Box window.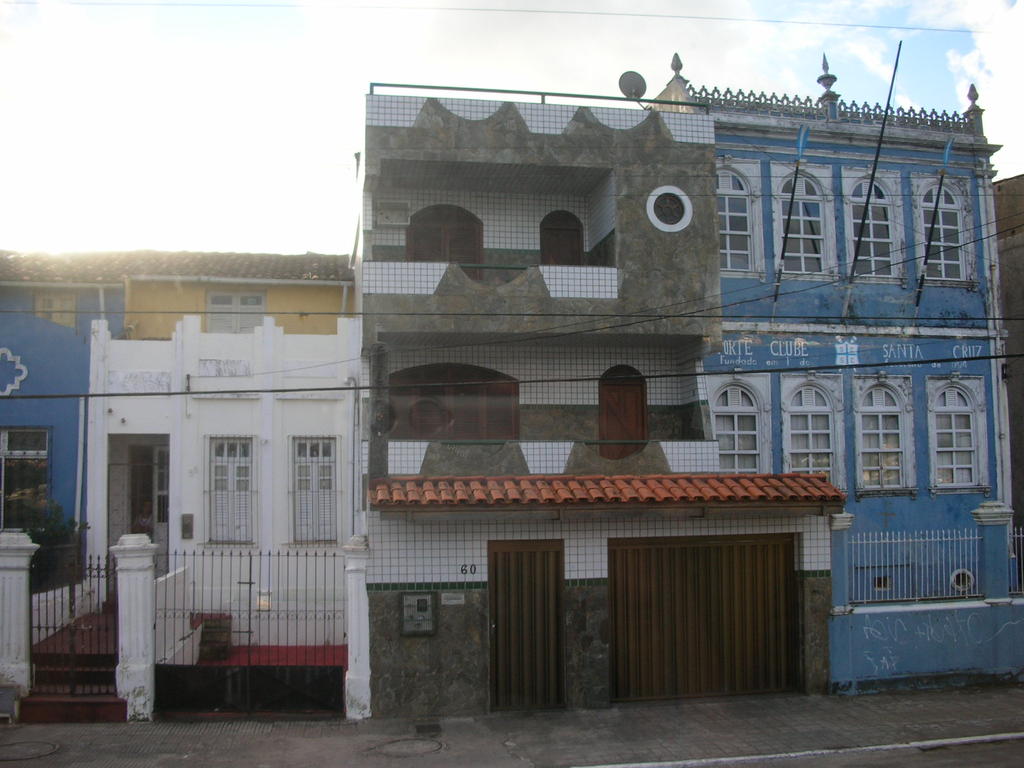
[x1=863, y1=380, x2=907, y2=491].
